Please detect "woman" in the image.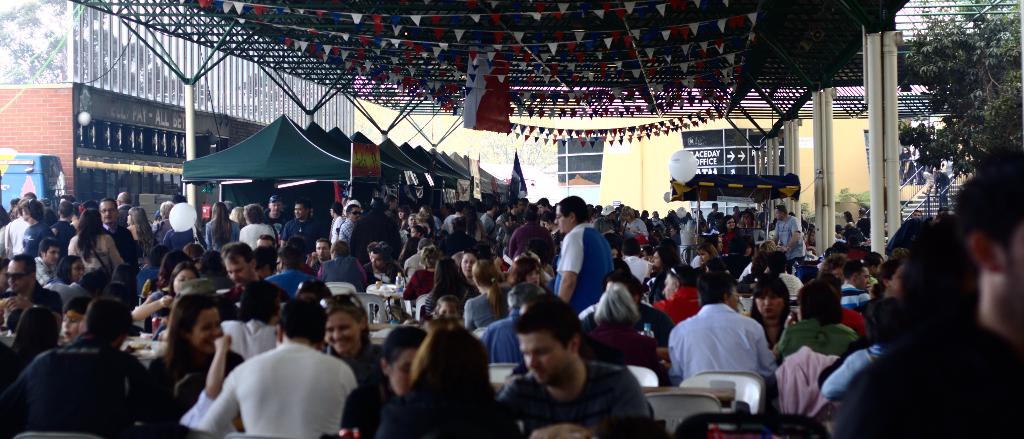
bbox=[127, 201, 158, 247].
